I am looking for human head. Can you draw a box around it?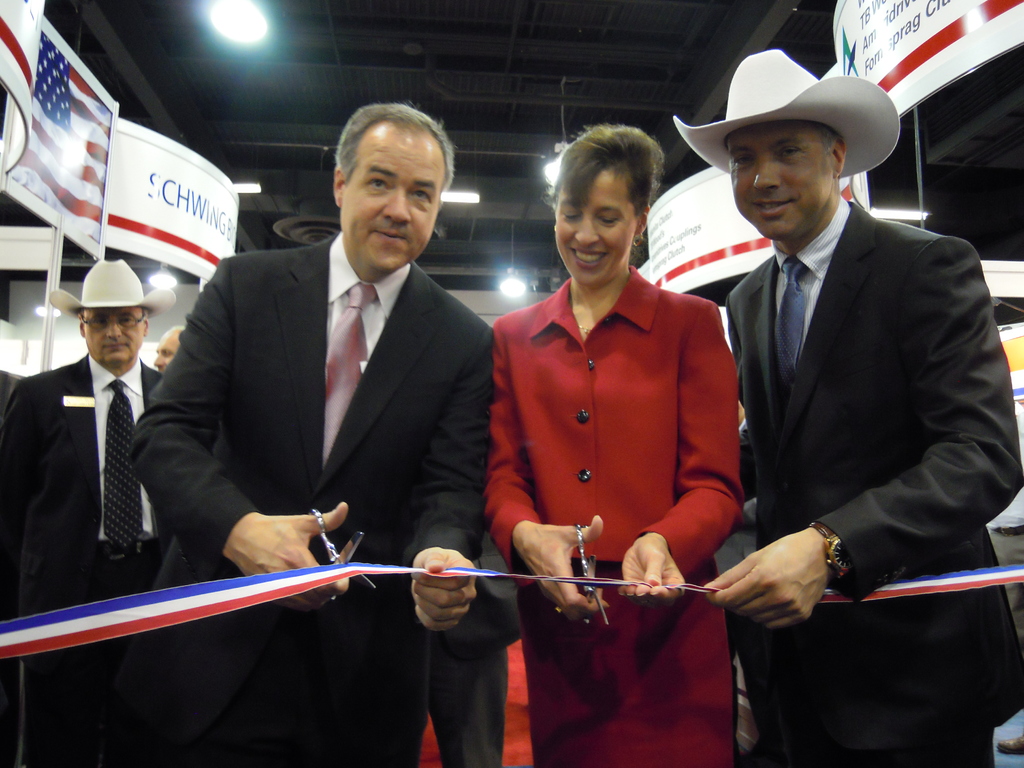
Sure, the bounding box is [left=76, top=299, right=150, bottom=366].
